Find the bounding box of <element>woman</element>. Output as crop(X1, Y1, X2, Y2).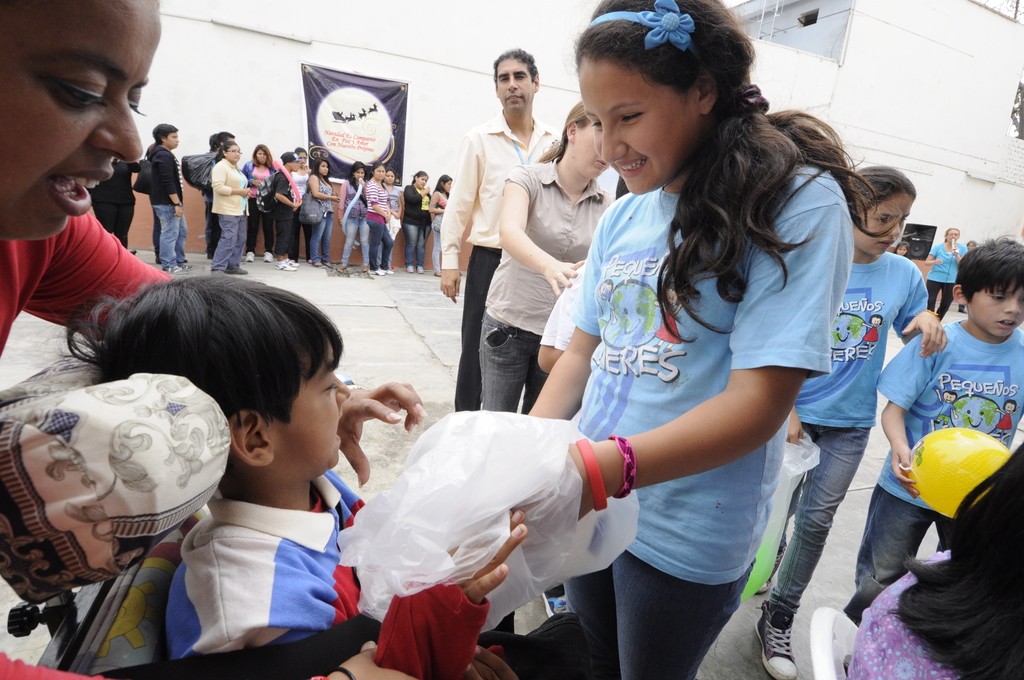
crop(787, 160, 947, 679).
